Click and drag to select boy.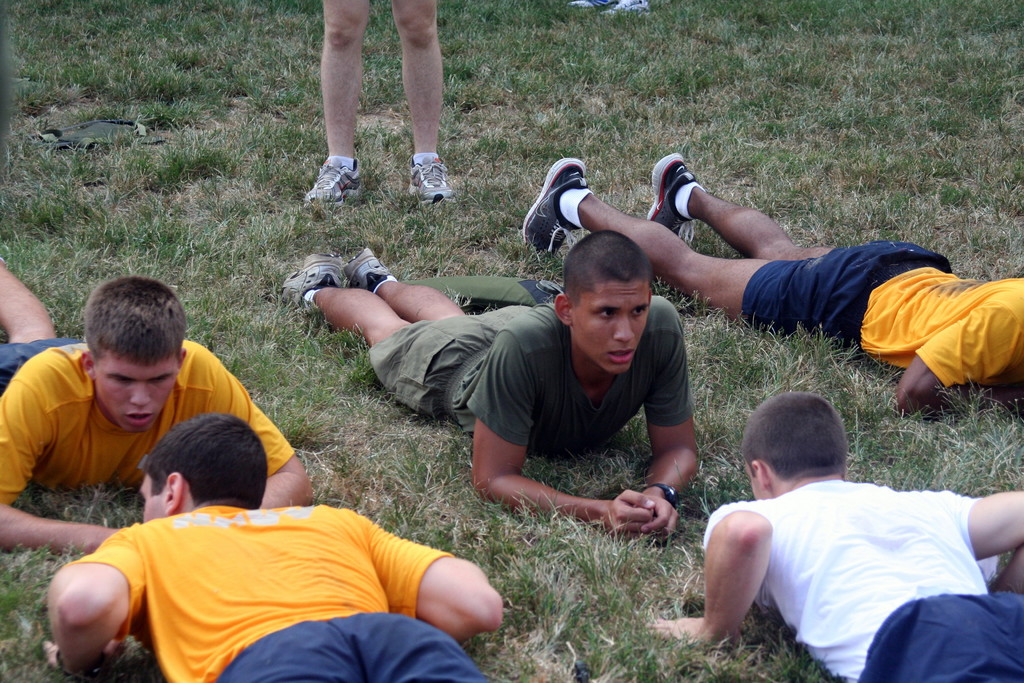
Selection: (645, 392, 1023, 682).
